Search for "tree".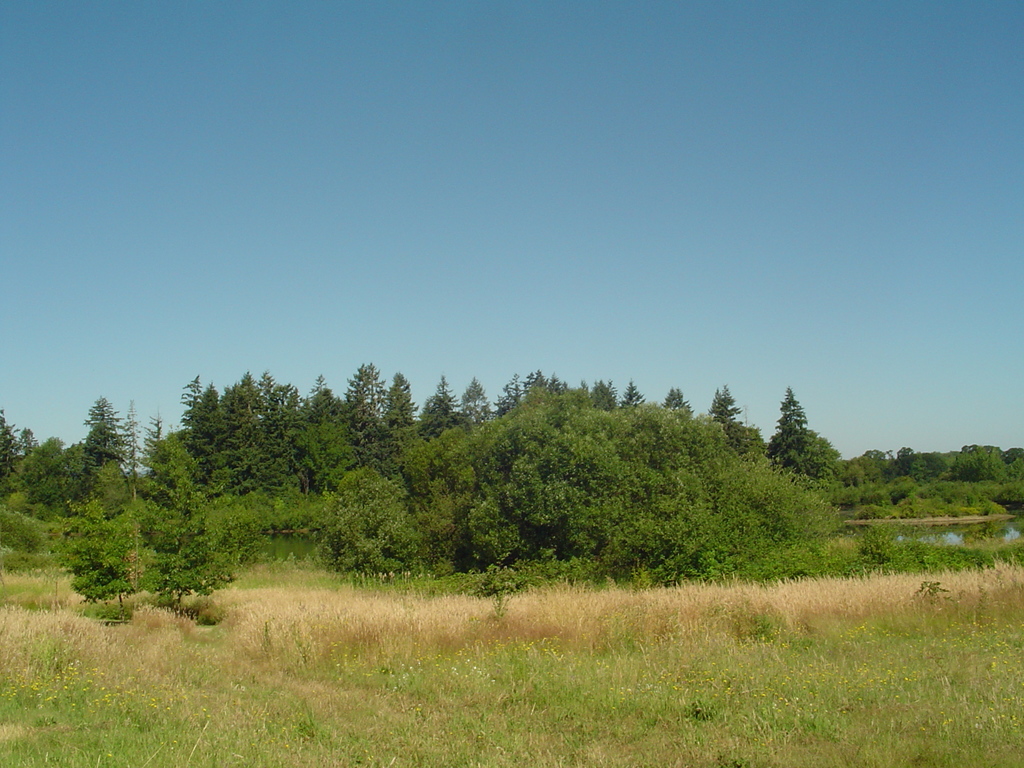
Found at [left=717, top=384, right=741, bottom=436].
